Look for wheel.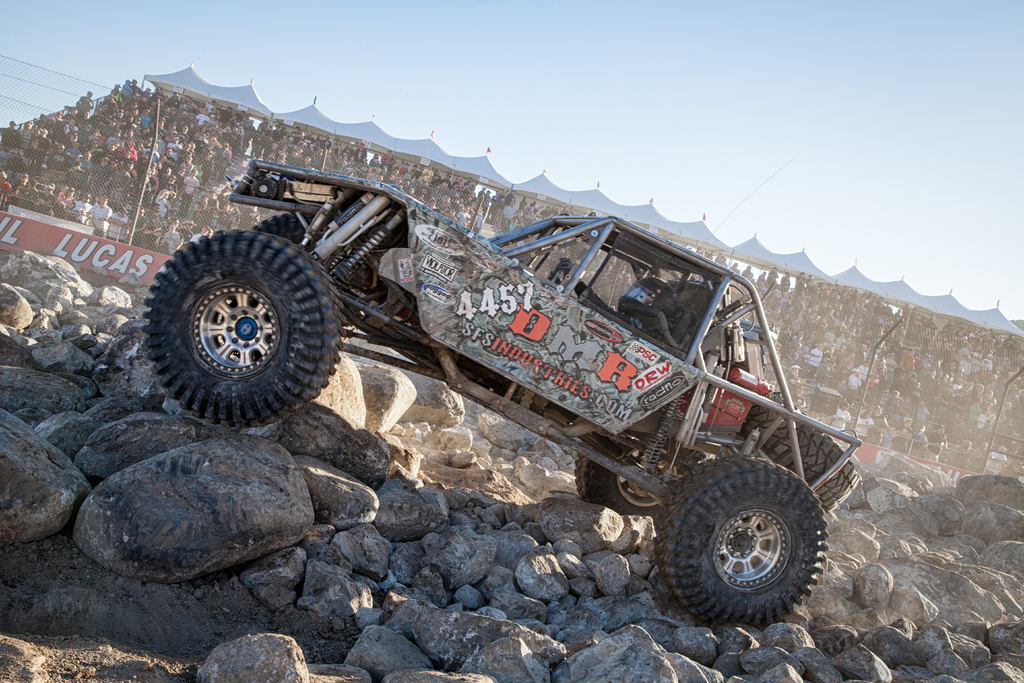
Found: 572:434:667:526.
